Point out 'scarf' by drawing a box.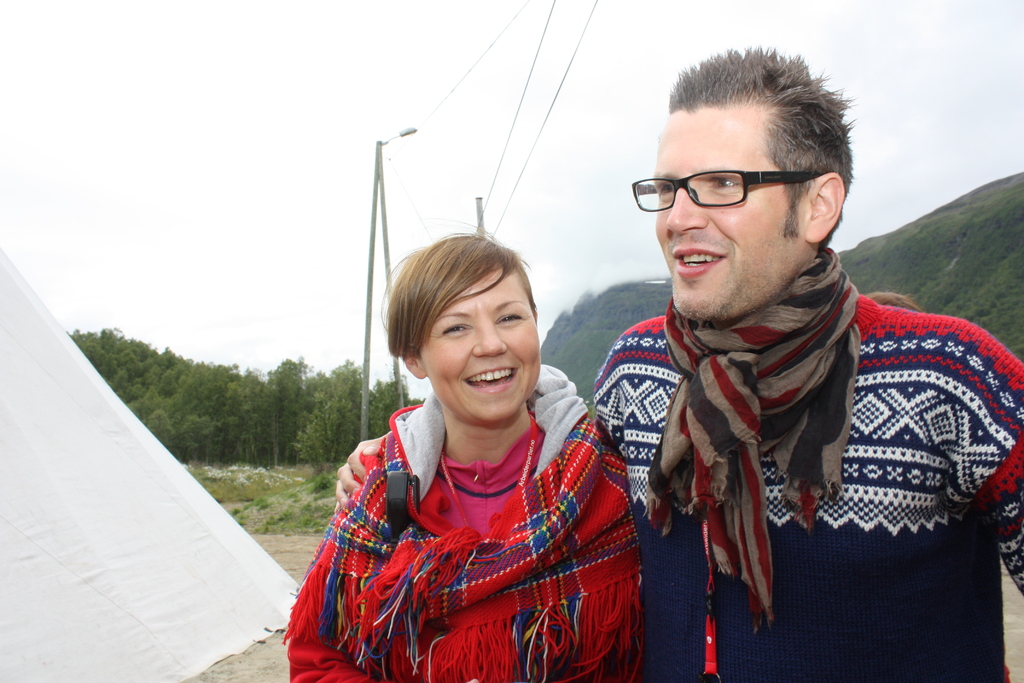
(left=283, top=394, right=644, bottom=682).
